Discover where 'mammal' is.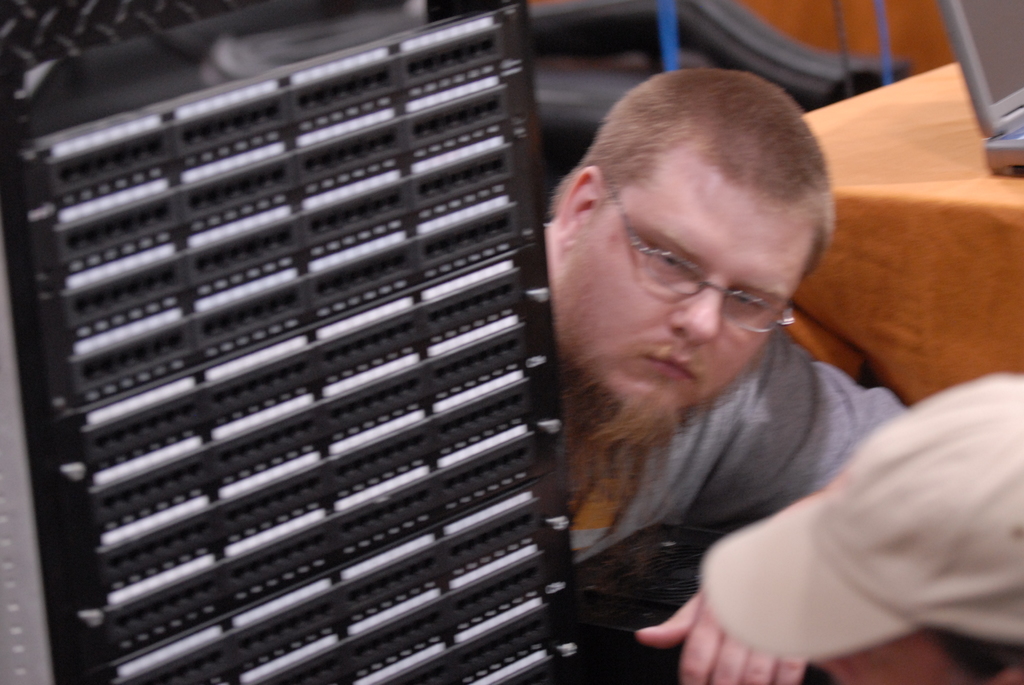
Discovered at crop(700, 374, 1023, 684).
